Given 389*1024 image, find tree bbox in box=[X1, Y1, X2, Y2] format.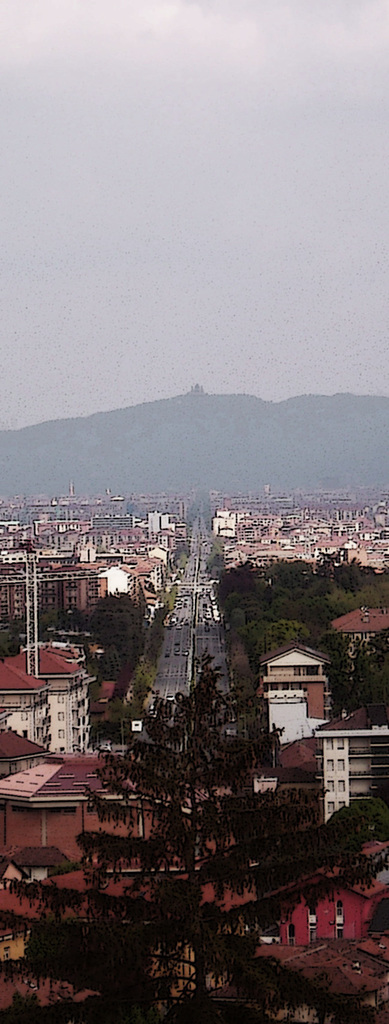
box=[83, 589, 143, 673].
